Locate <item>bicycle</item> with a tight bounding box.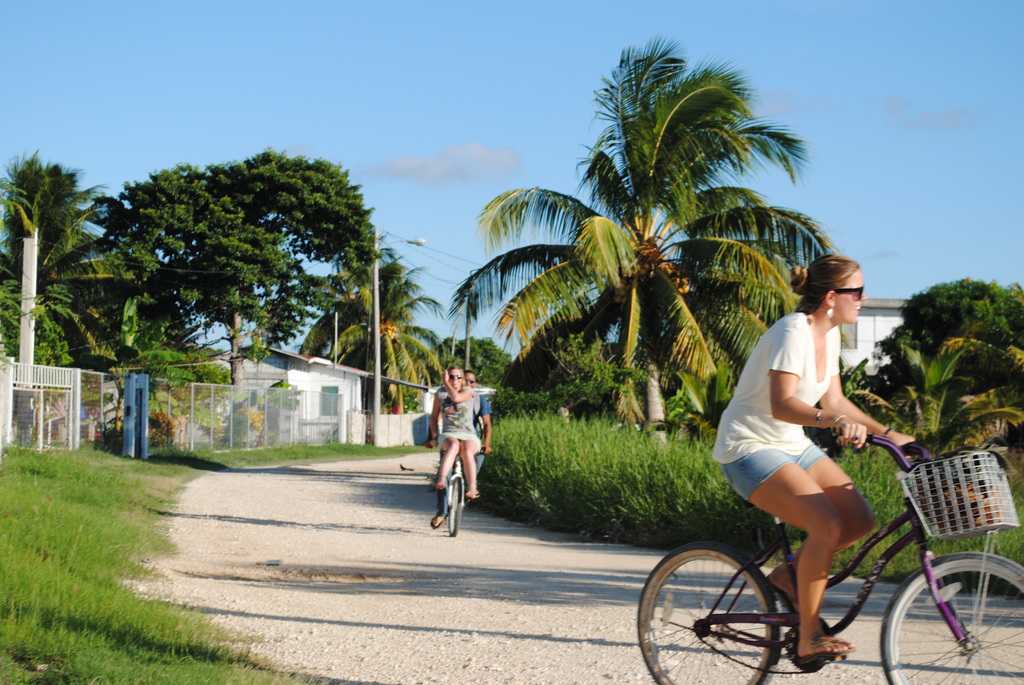
bbox=[430, 437, 486, 540].
